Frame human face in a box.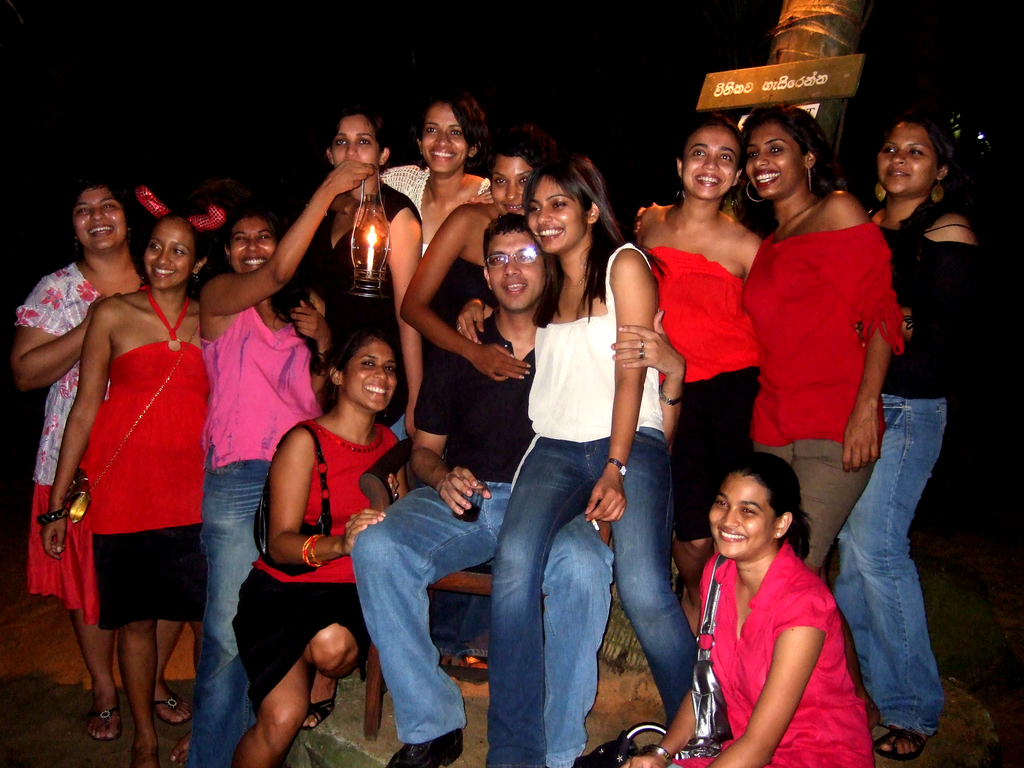
select_region(707, 468, 769, 560).
